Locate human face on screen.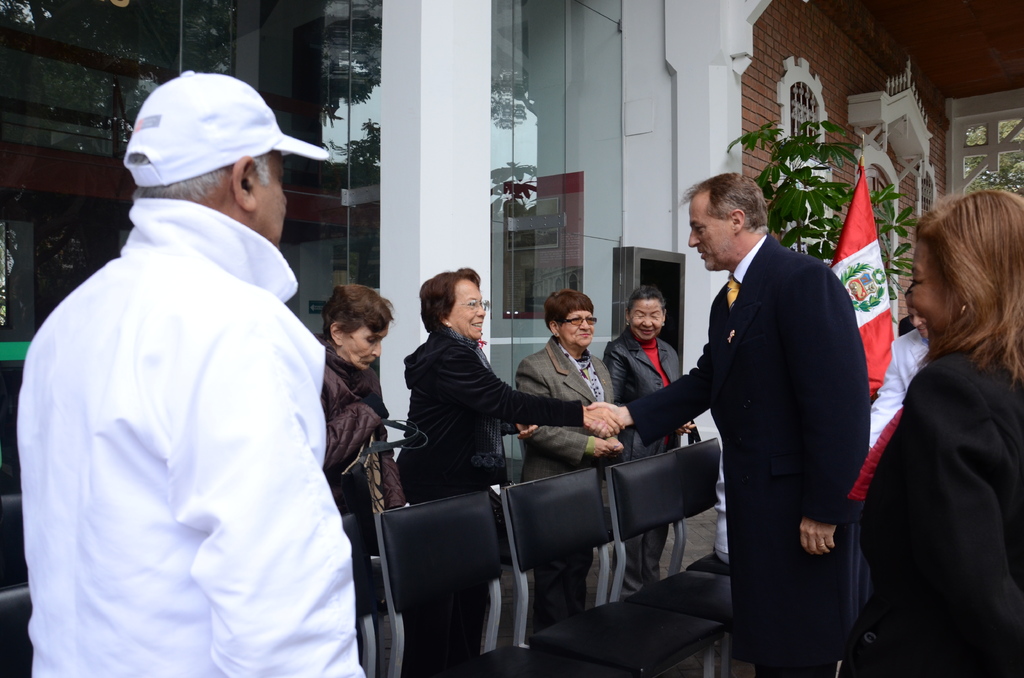
On screen at <region>556, 311, 593, 348</region>.
